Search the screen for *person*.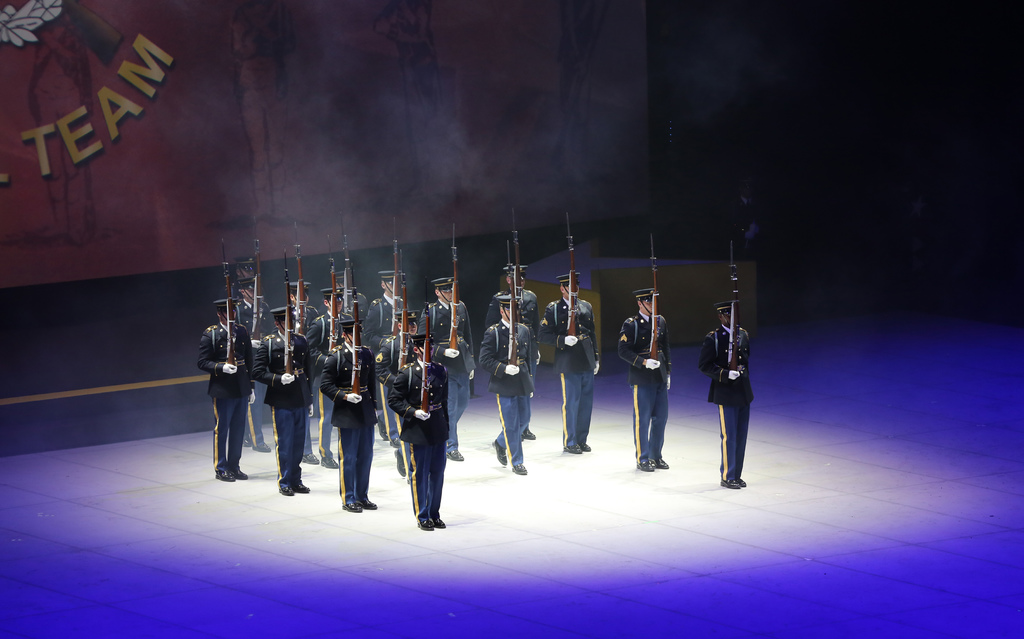
Found at (614,284,671,470).
